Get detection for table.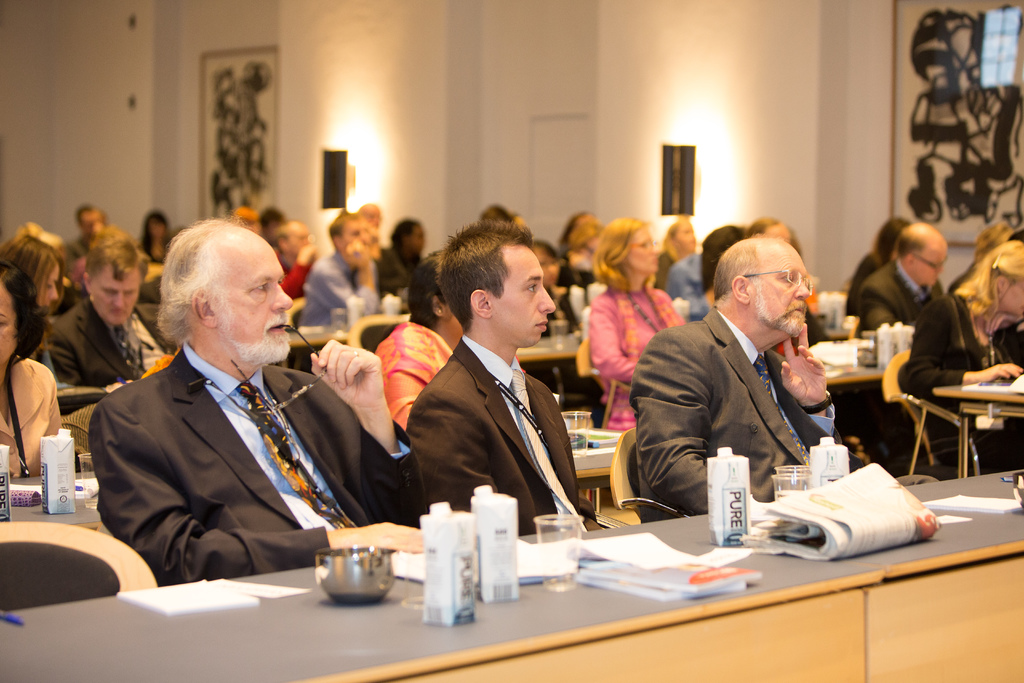
Detection: [520, 334, 574, 359].
